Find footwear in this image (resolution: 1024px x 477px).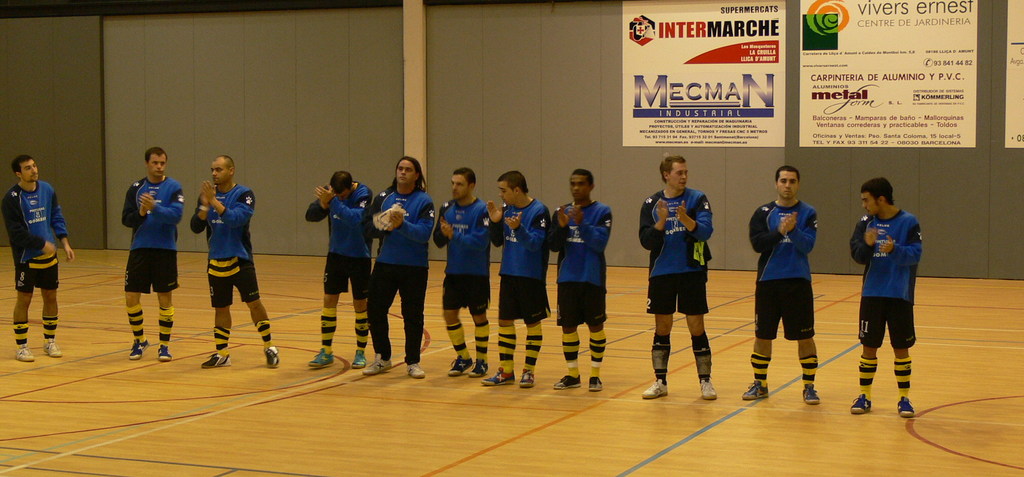
region(13, 345, 35, 359).
